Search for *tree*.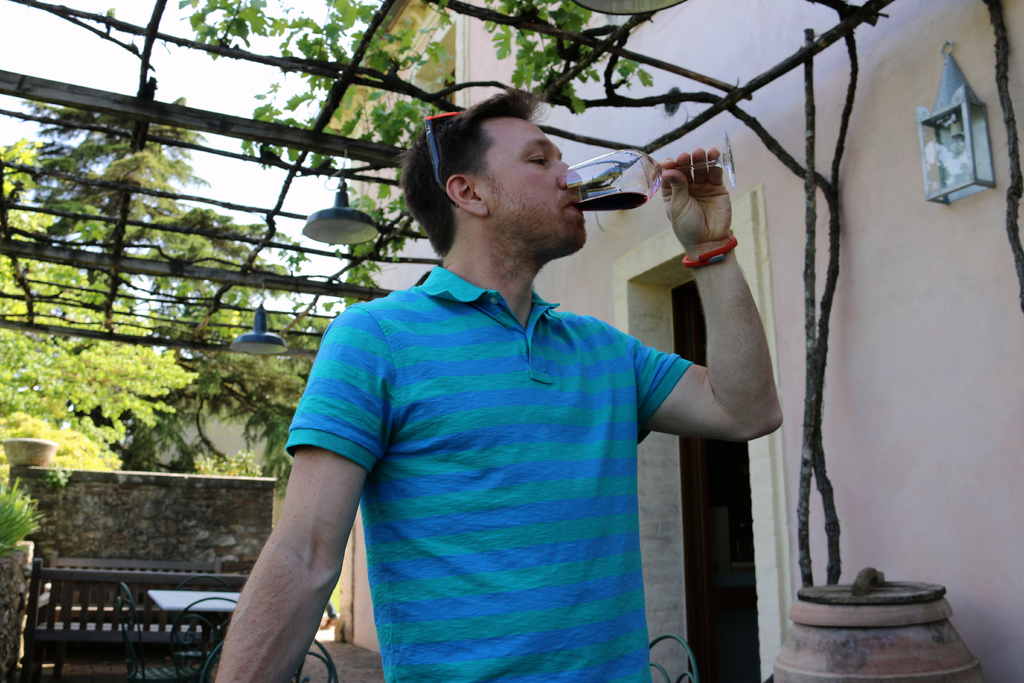
Found at (x1=0, y1=132, x2=193, y2=491).
